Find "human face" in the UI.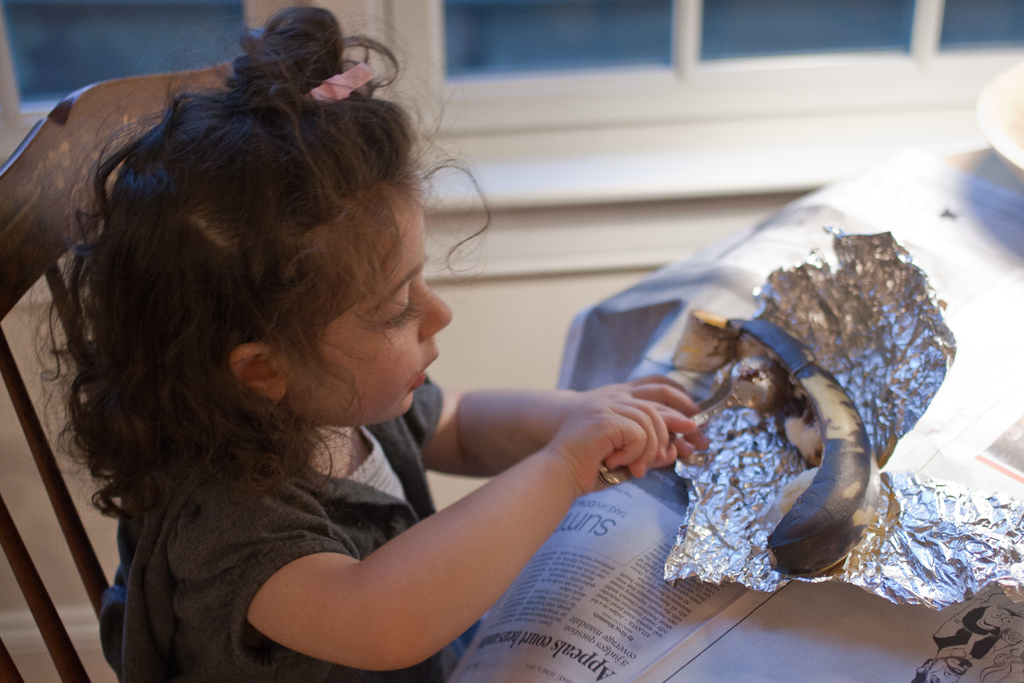
UI element at bbox(288, 181, 451, 427).
